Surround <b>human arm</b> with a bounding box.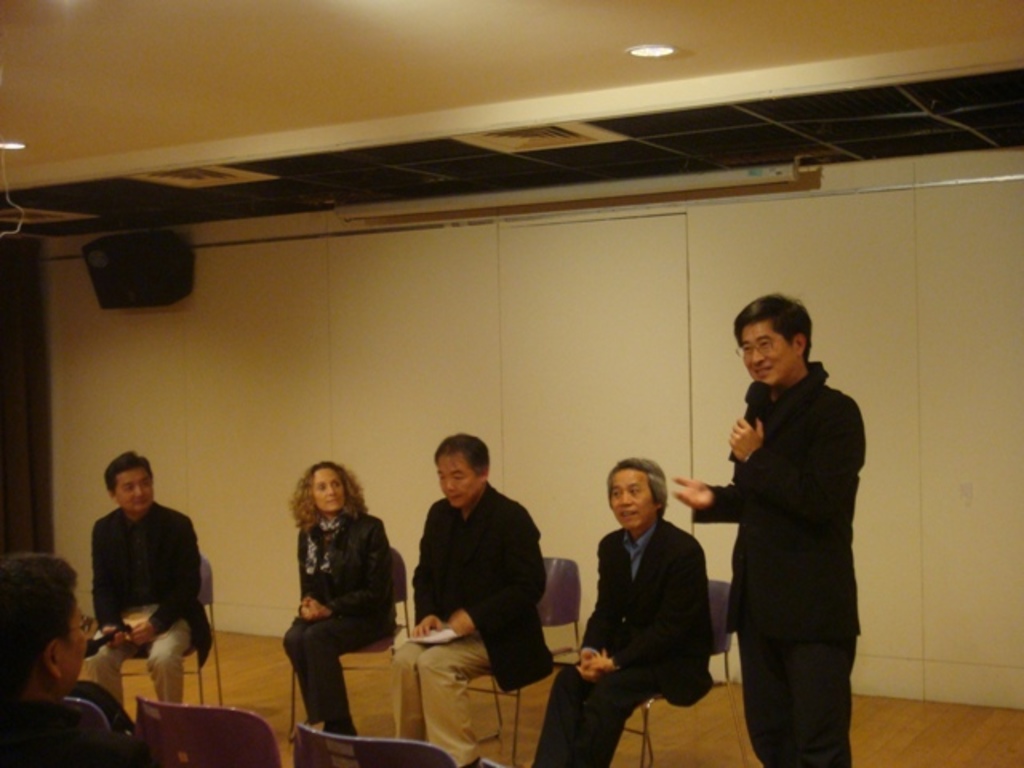
BBox(410, 506, 446, 635).
